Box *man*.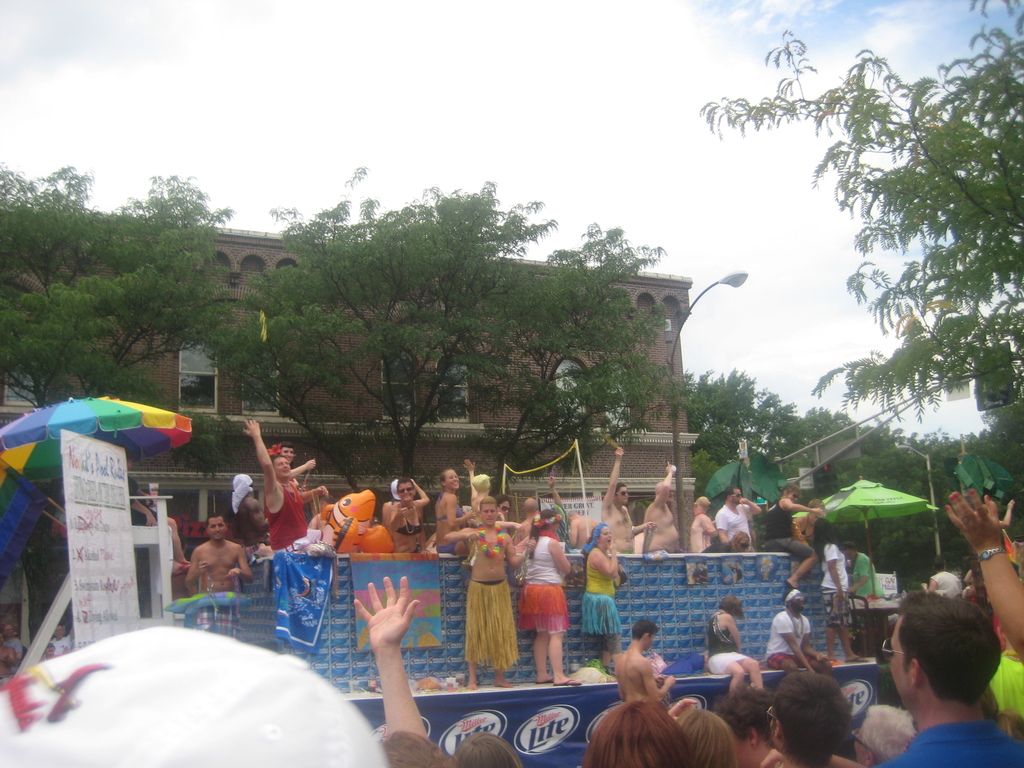
<box>186,513,256,645</box>.
